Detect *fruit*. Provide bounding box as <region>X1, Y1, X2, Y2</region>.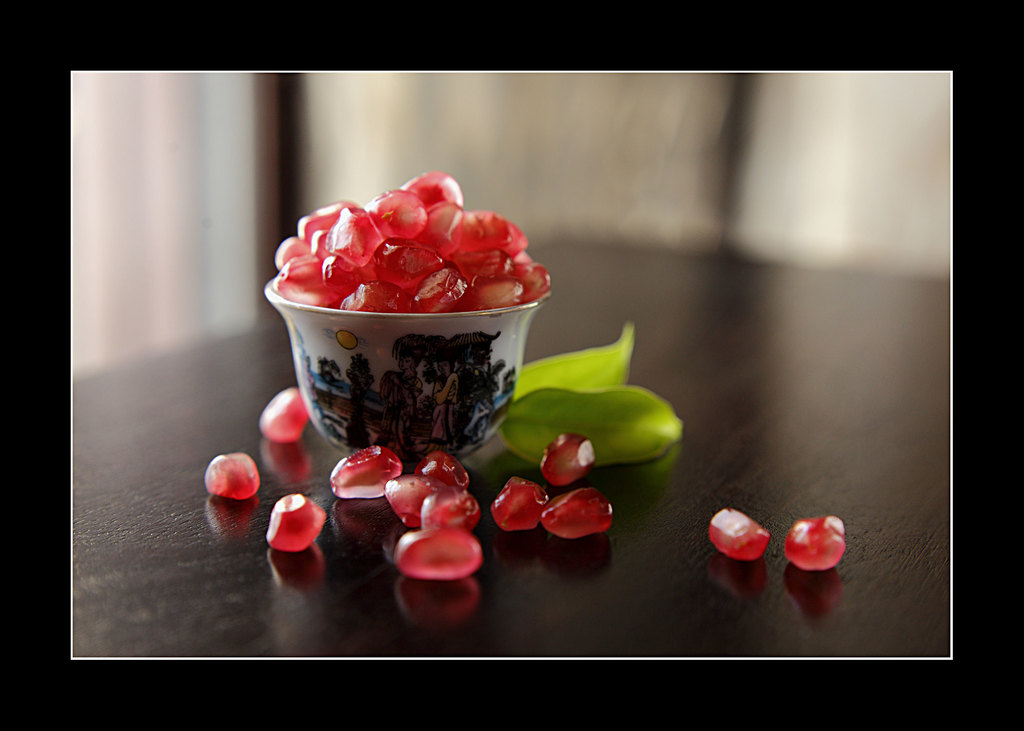
<region>787, 515, 846, 570</region>.
